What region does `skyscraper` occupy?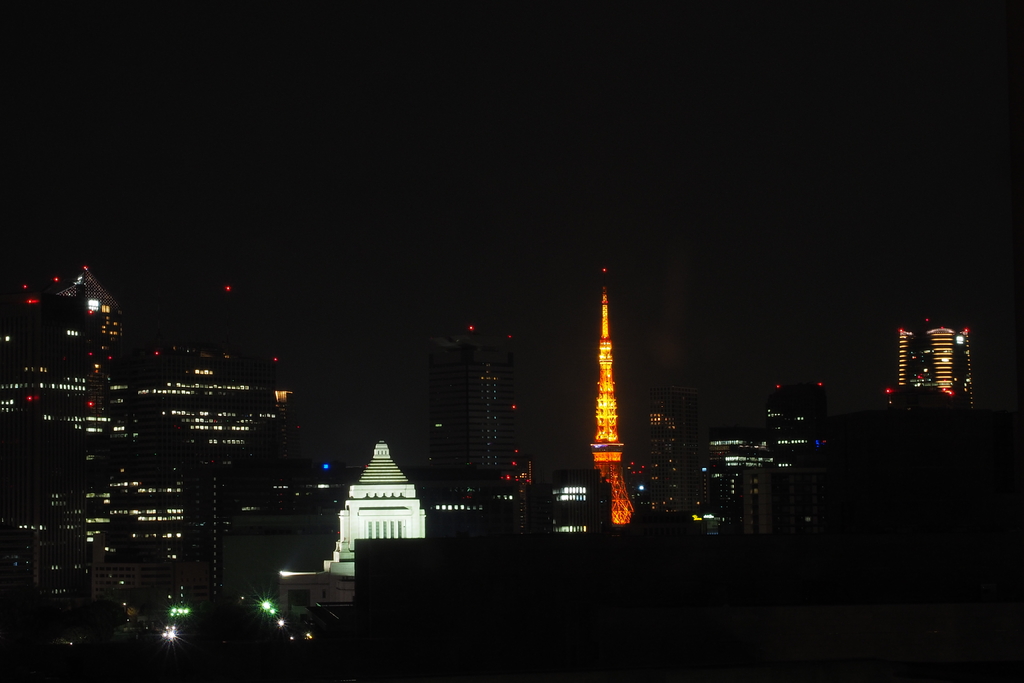
select_region(431, 325, 520, 465).
